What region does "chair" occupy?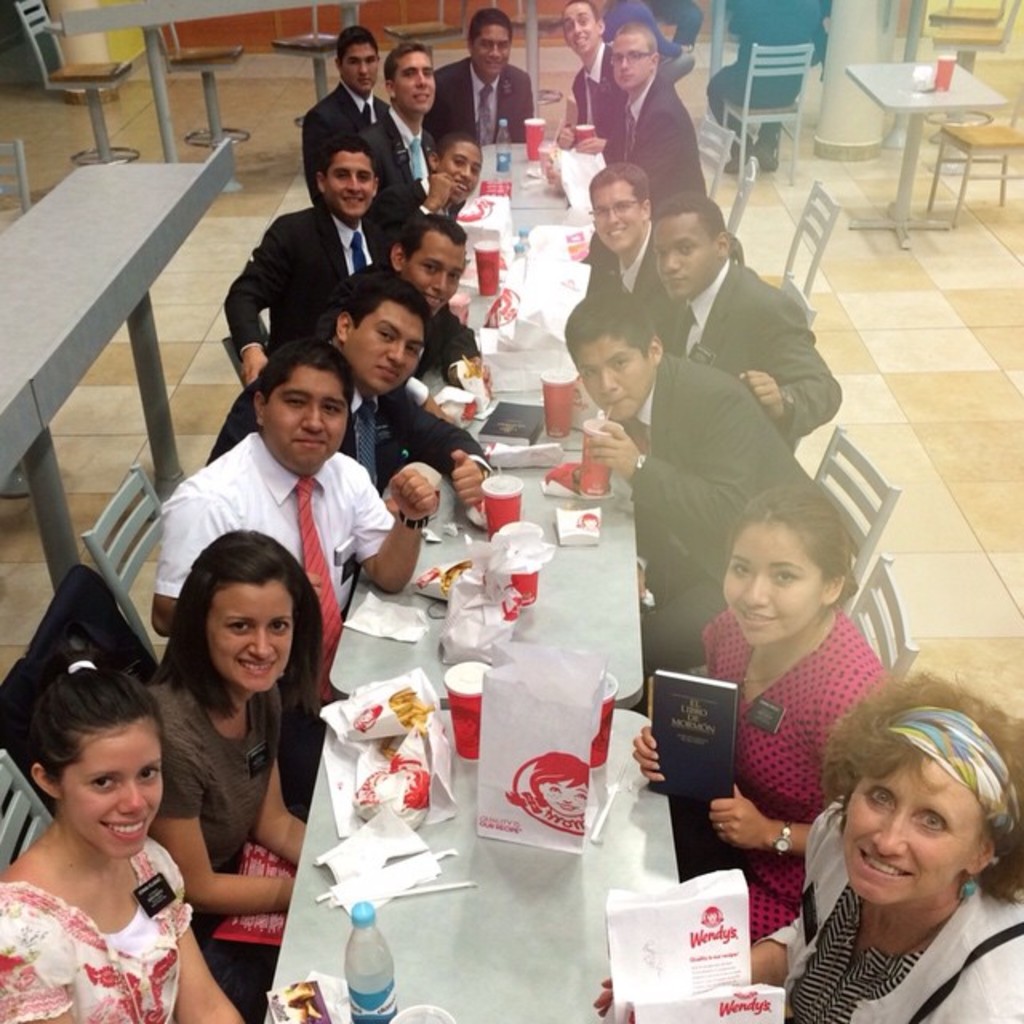
[x1=381, y1=0, x2=466, y2=80].
